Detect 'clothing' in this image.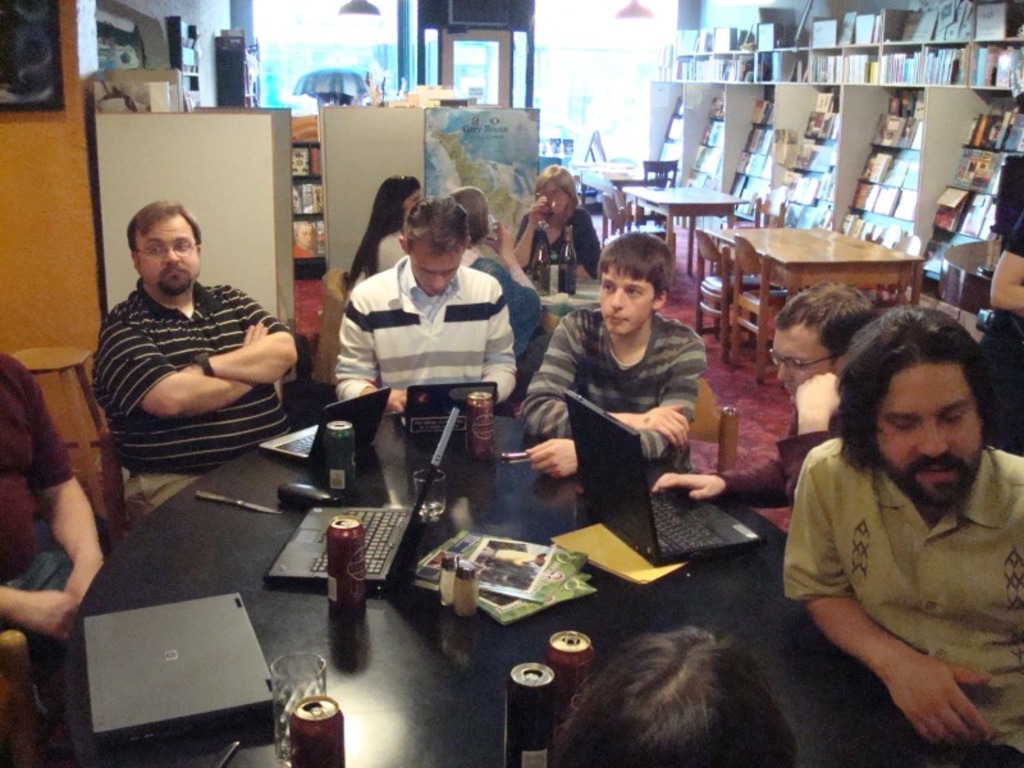
Detection: (left=92, top=268, right=297, bottom=532).
